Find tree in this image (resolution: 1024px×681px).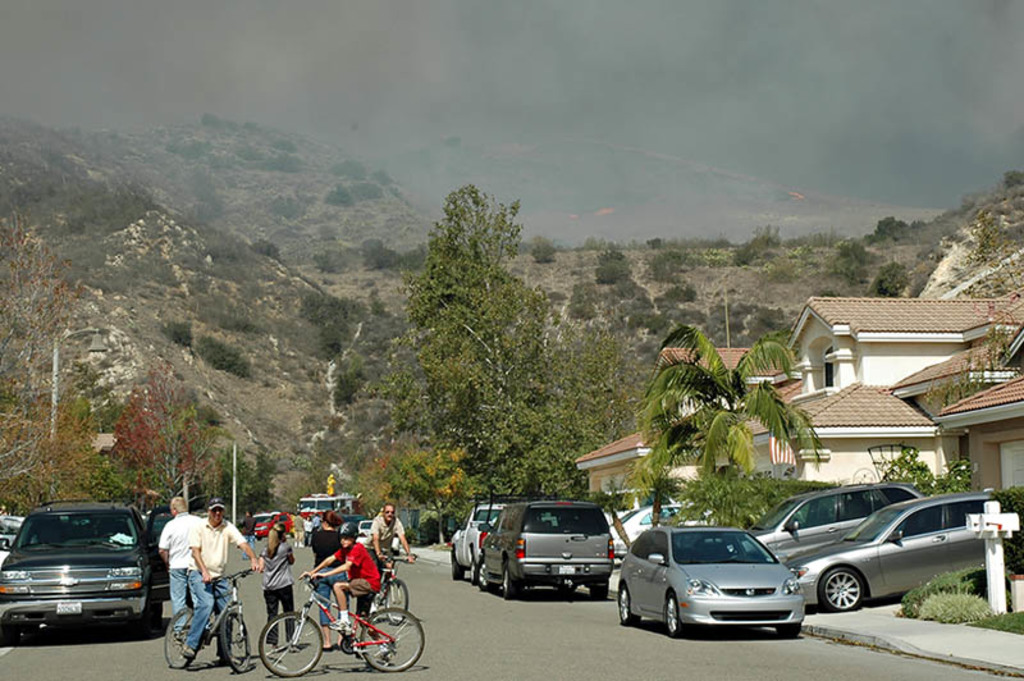
<bbox>398, 179, 550, 420</bbox>.
